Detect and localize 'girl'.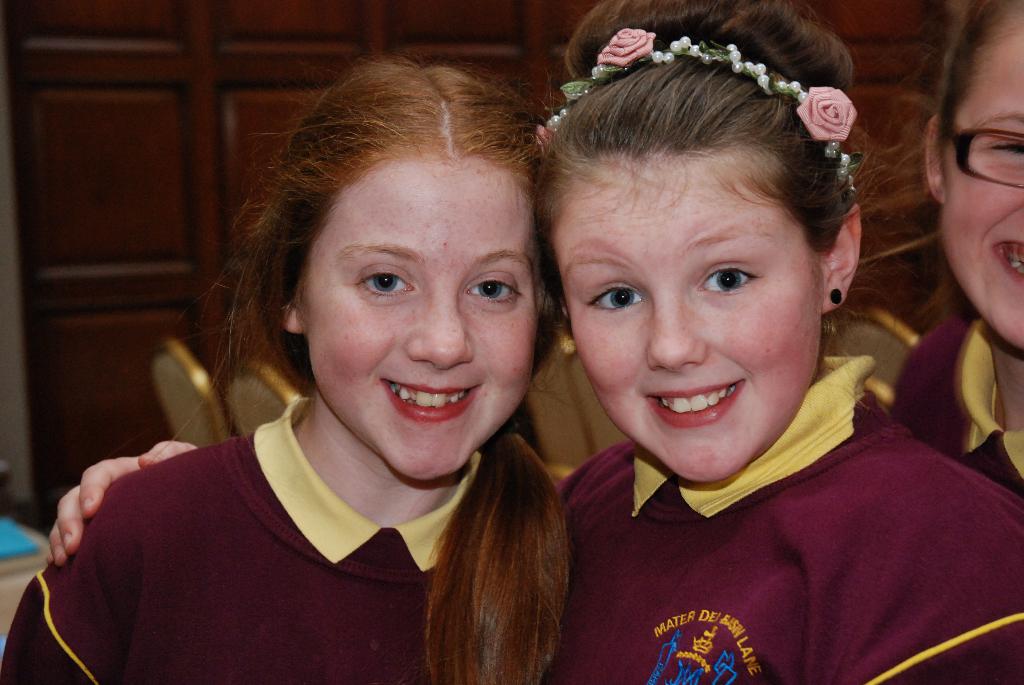
Localized at bbox=(0, 56, 557, 684).
